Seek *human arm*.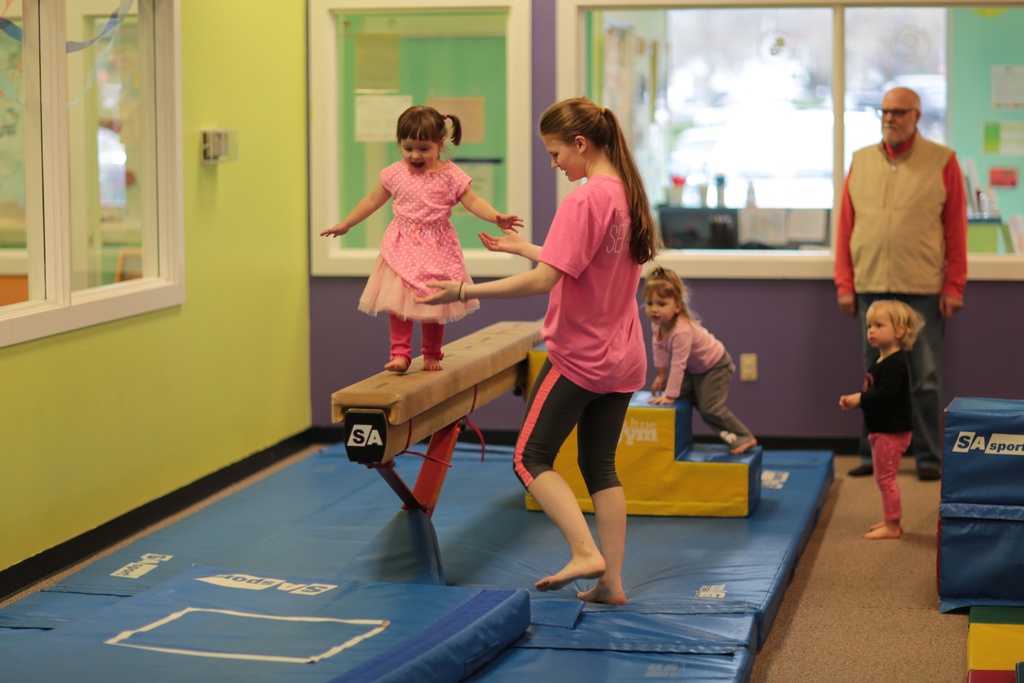
(931,149,972,325).
